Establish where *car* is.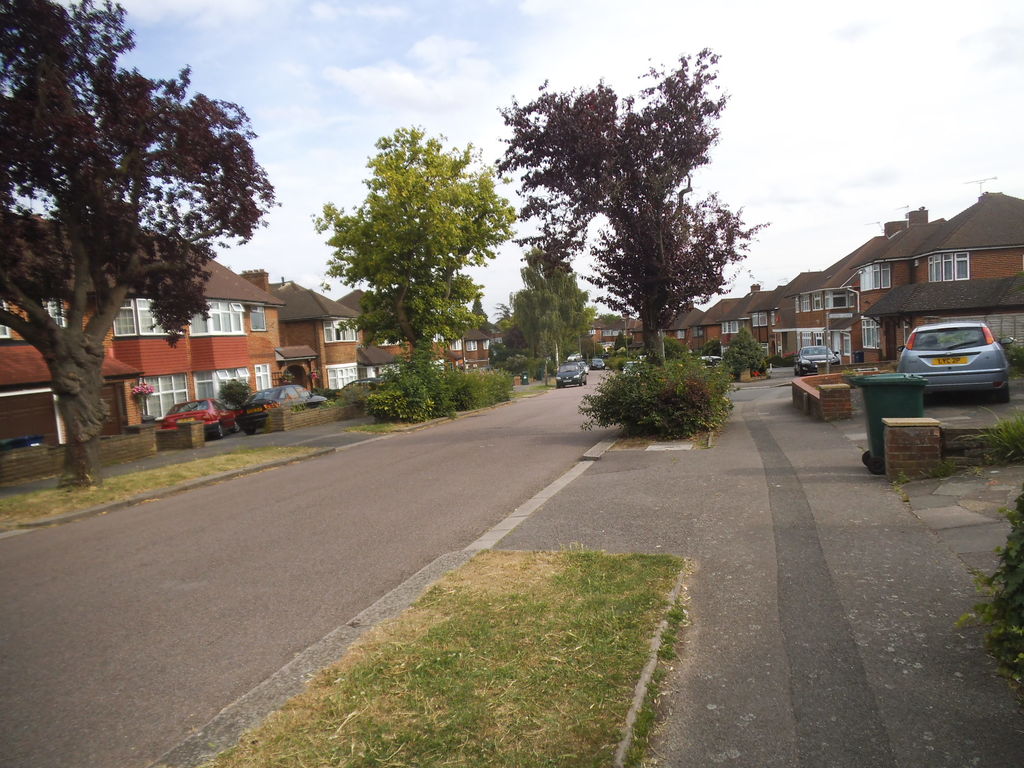
Established at [x1=591, y1=357, x2=605, y2=369].
